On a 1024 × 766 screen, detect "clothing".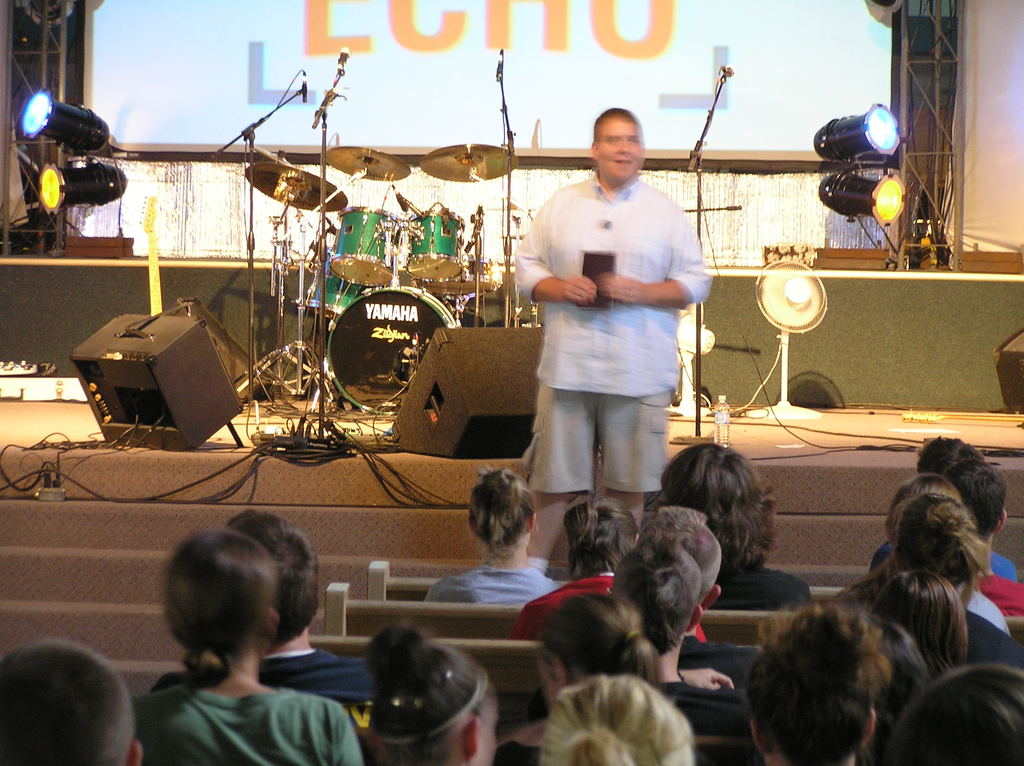
bbox=[702, 565, 815, 615].
